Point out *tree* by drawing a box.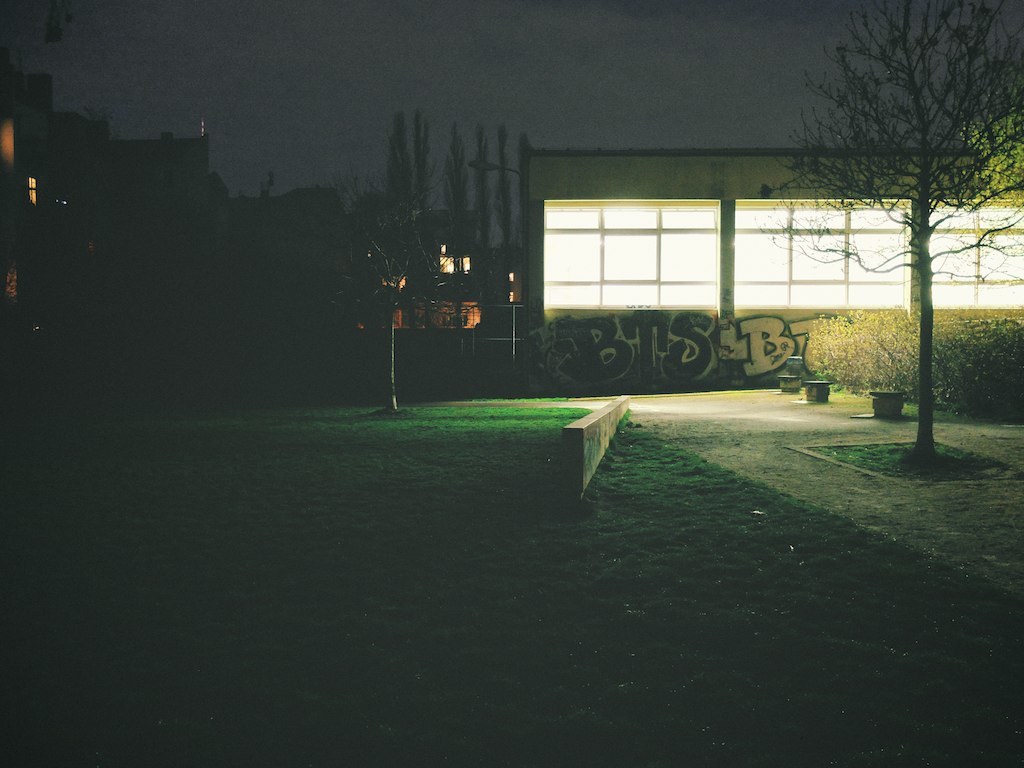
region(795, 0, 988, 470).
